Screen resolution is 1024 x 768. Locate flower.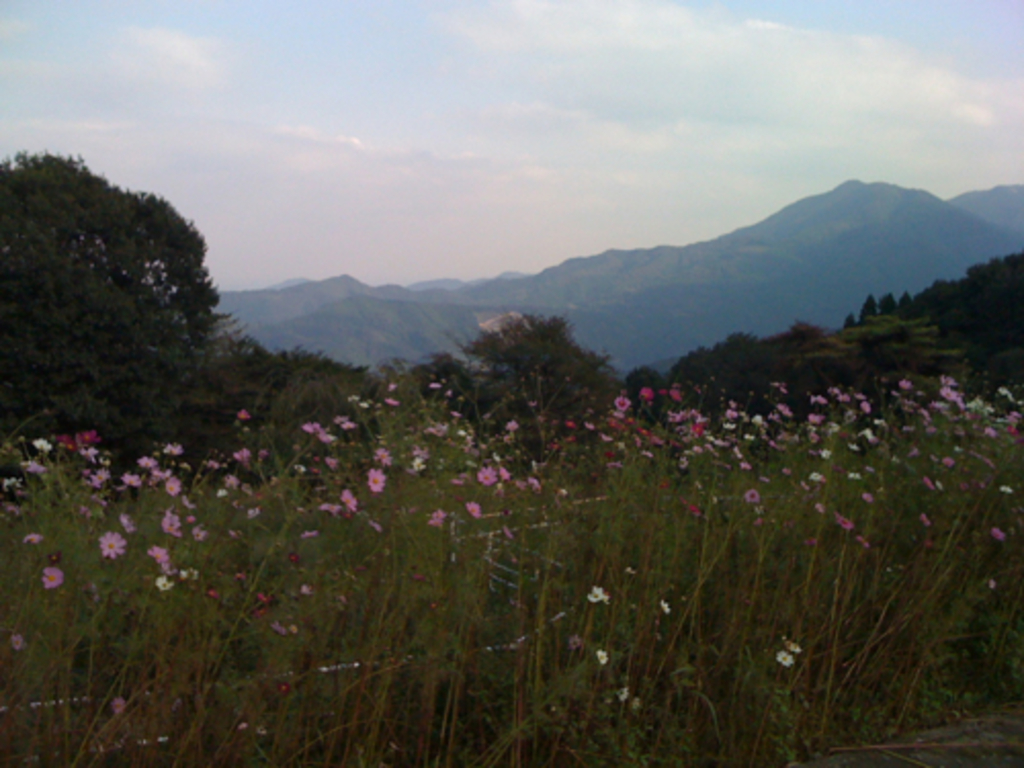
(left=780, top=651, right=788, bottom=664).
